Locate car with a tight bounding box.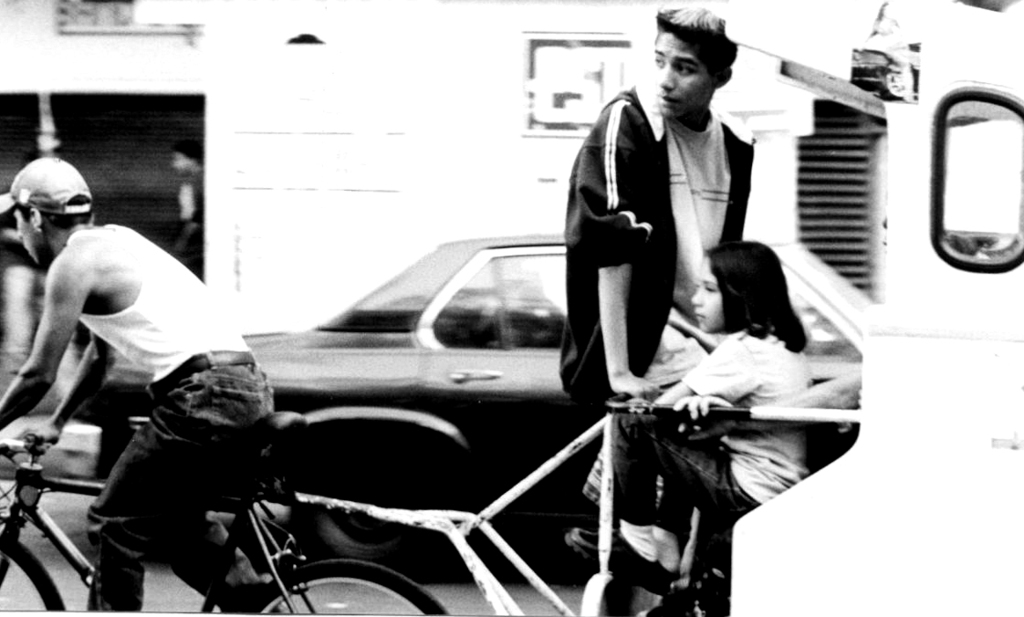
box(66, 232, 874, 568).
